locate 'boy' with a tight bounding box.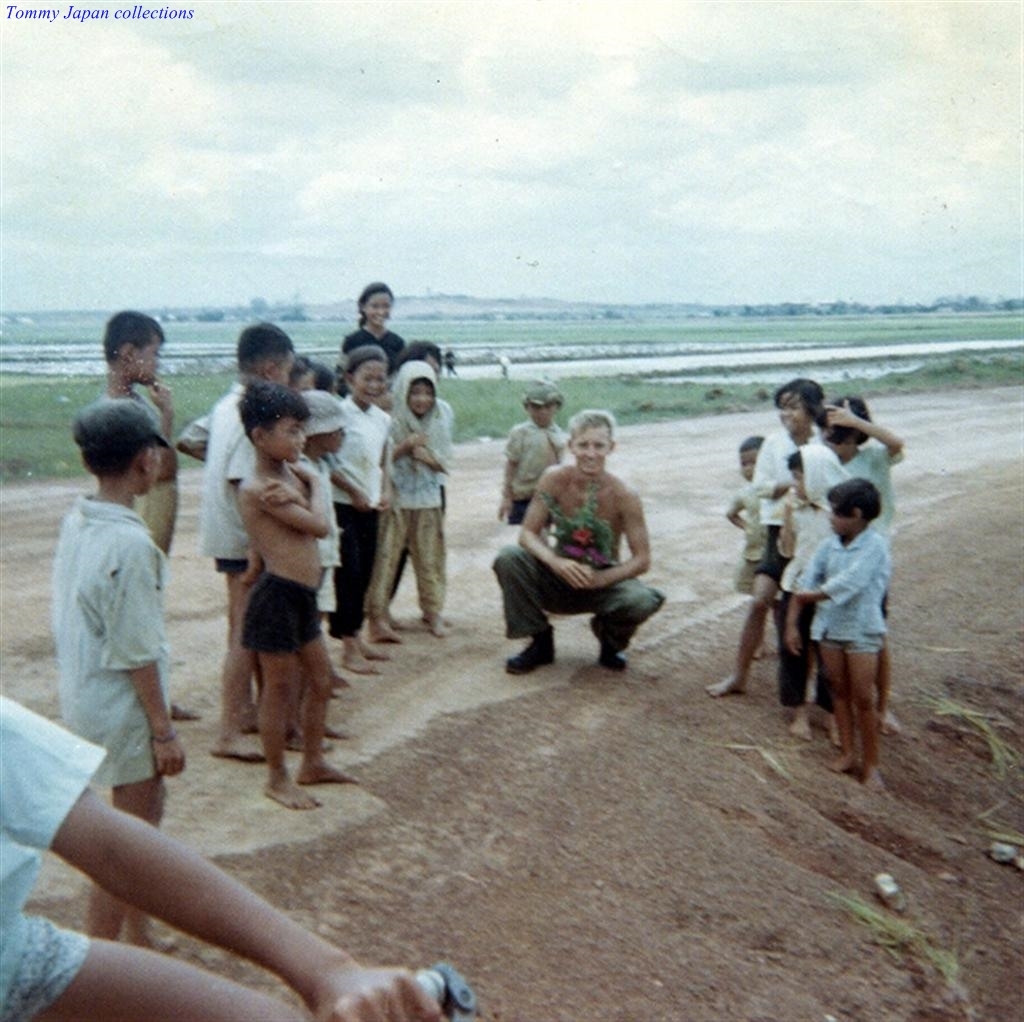
375,364,450,637.
